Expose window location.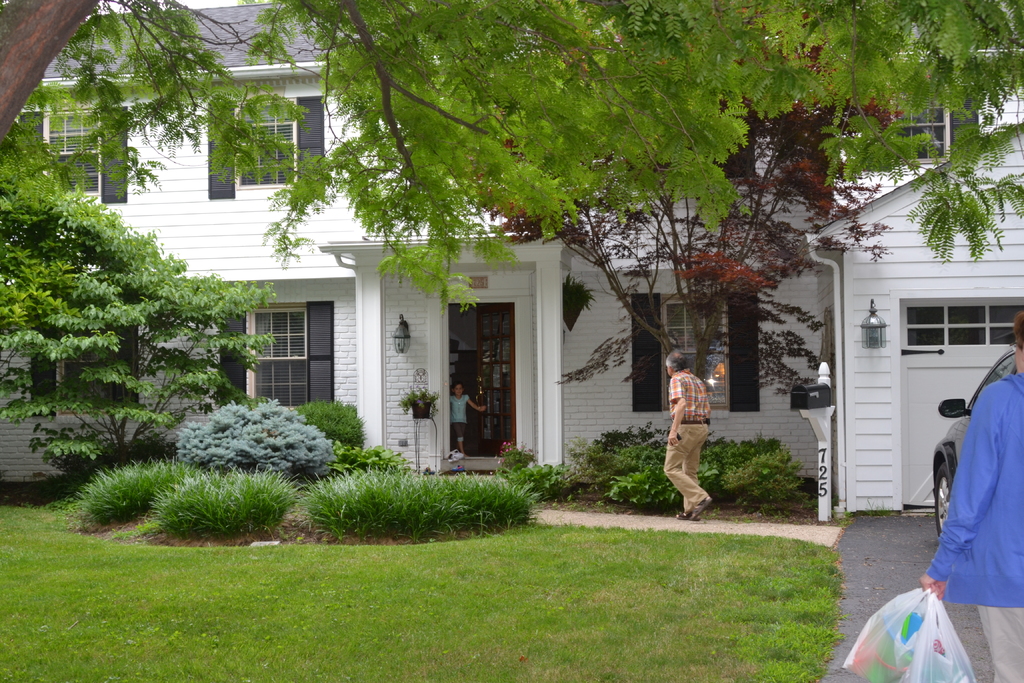
Exposed at x1=256 y1=290 x2=324 y2=388.
